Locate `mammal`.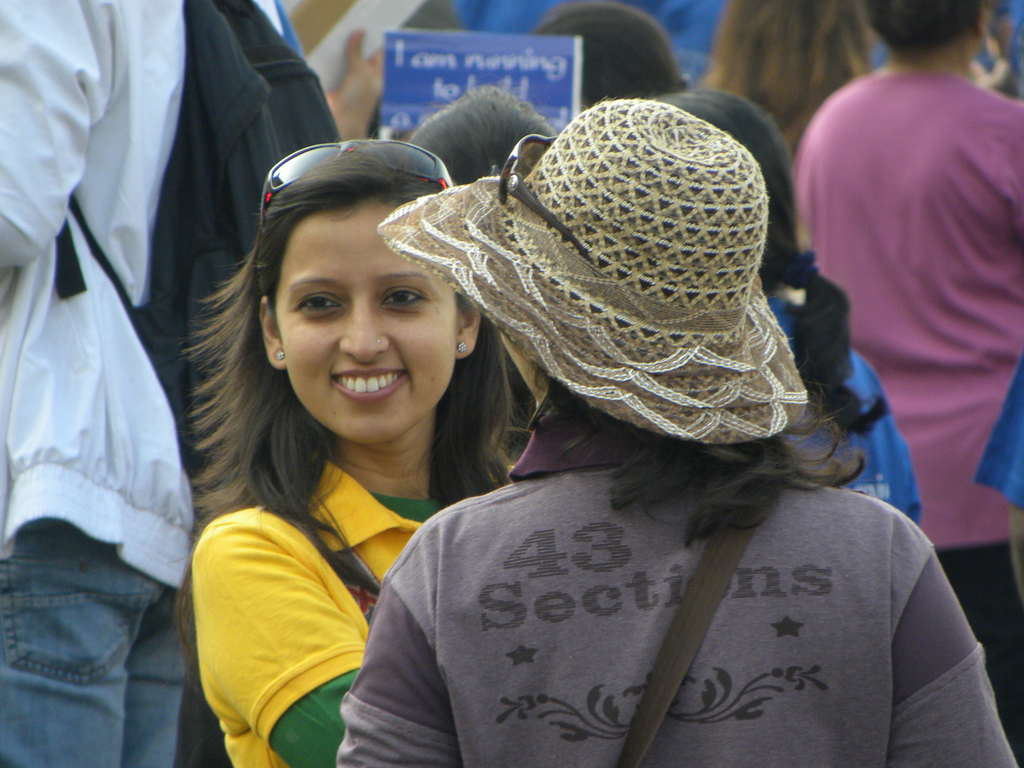
Bounding box: <box>178,134,538,766</box>.
